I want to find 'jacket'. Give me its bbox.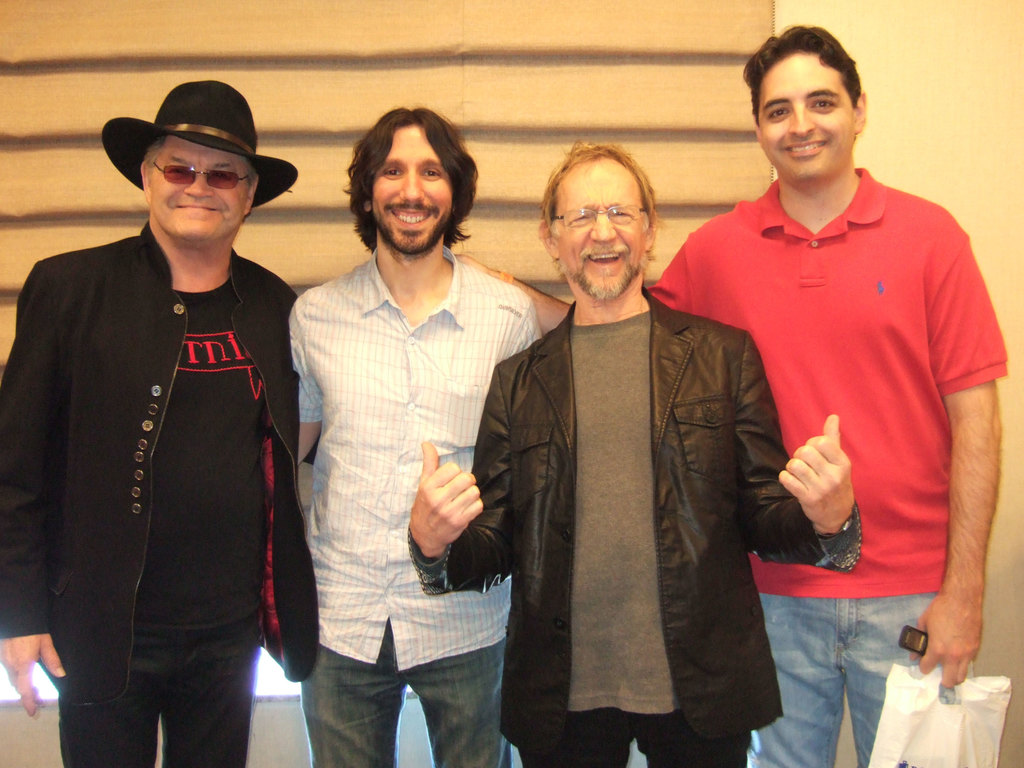
x1=473 y1=189 x2=787 y2=748.
